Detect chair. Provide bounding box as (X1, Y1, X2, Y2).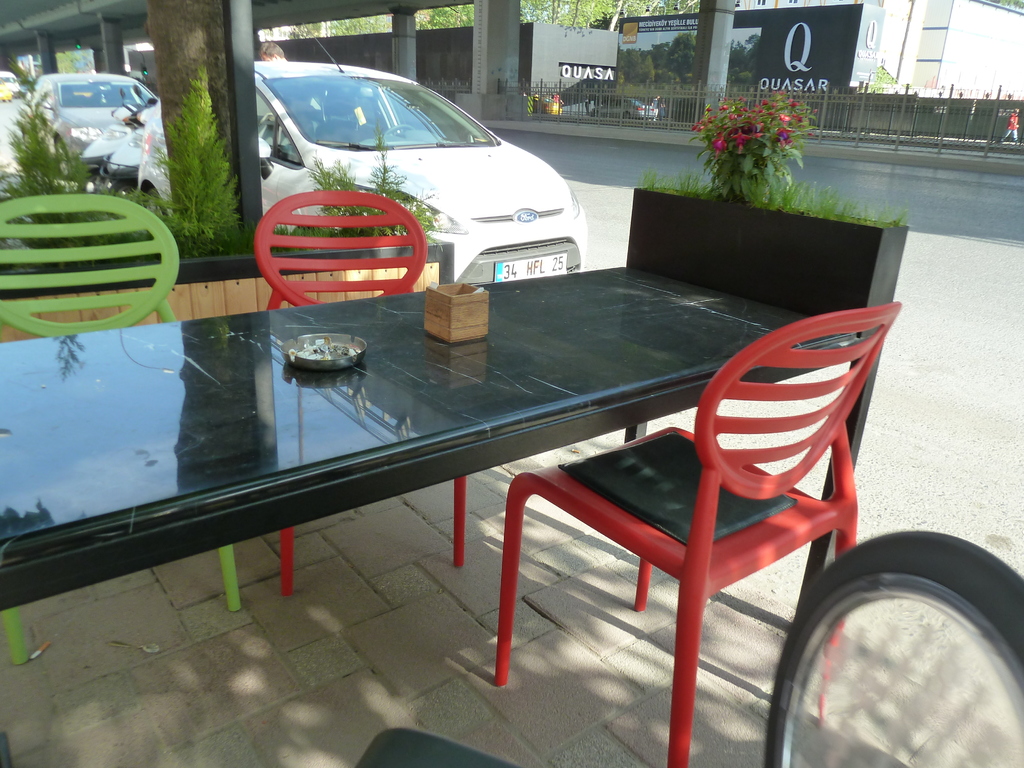
(255, 192, 468, 595).
